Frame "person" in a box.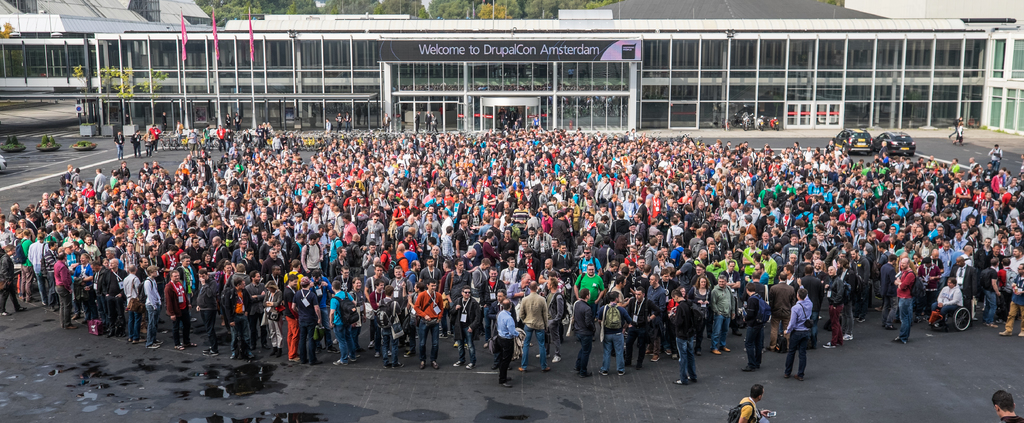
410 257 441 286.
